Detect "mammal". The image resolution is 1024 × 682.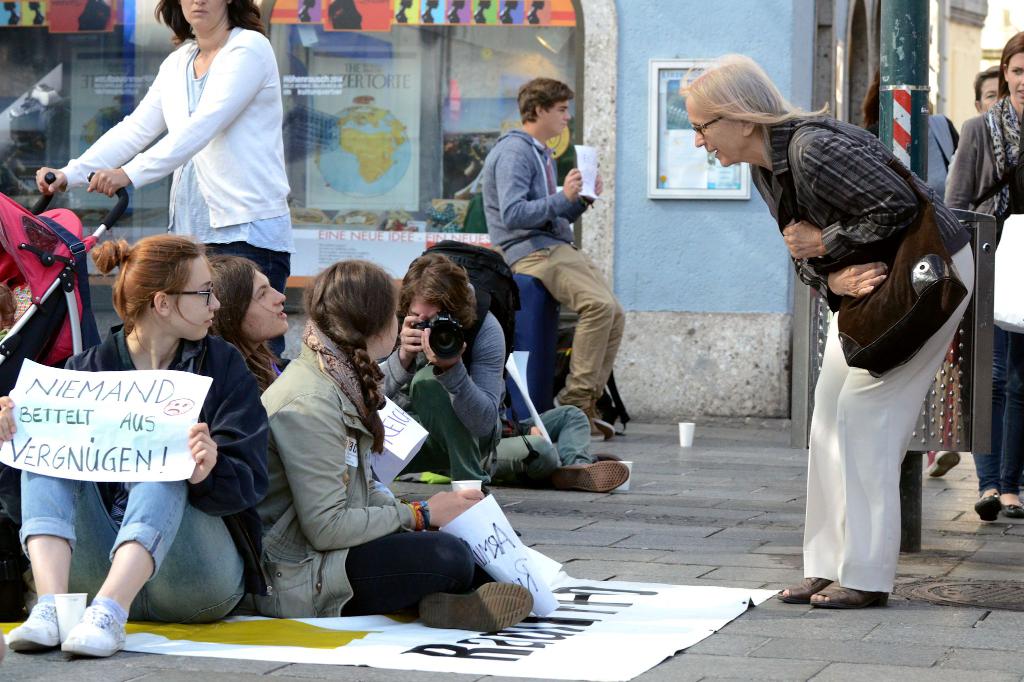
region(376, 251, 508, 491).
